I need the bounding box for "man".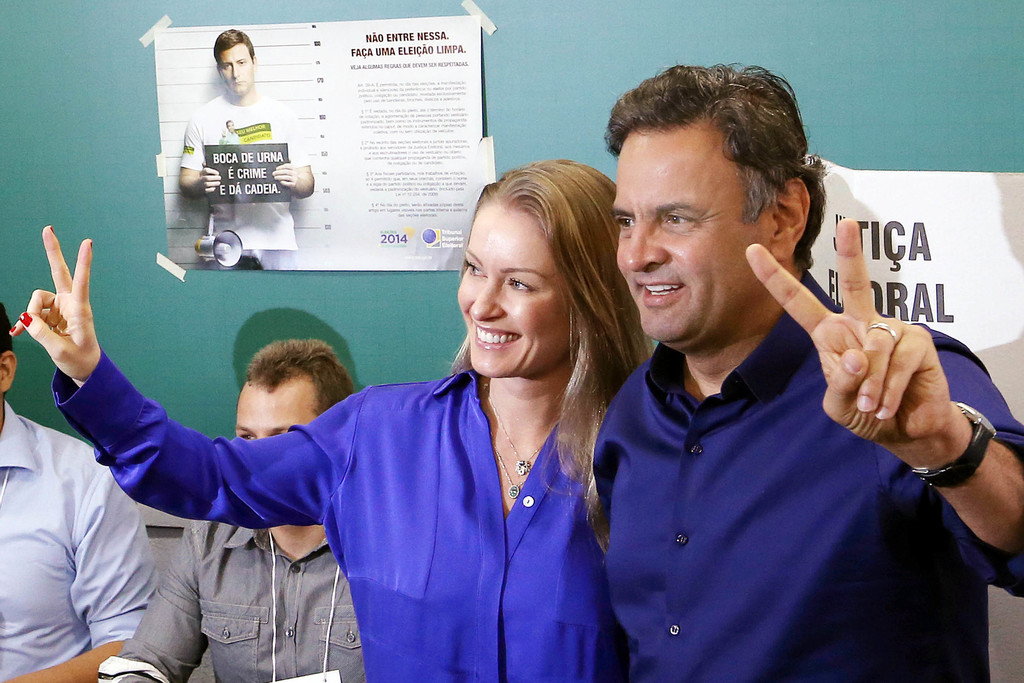
Here it is: detection(548, 73, 995, 670).
